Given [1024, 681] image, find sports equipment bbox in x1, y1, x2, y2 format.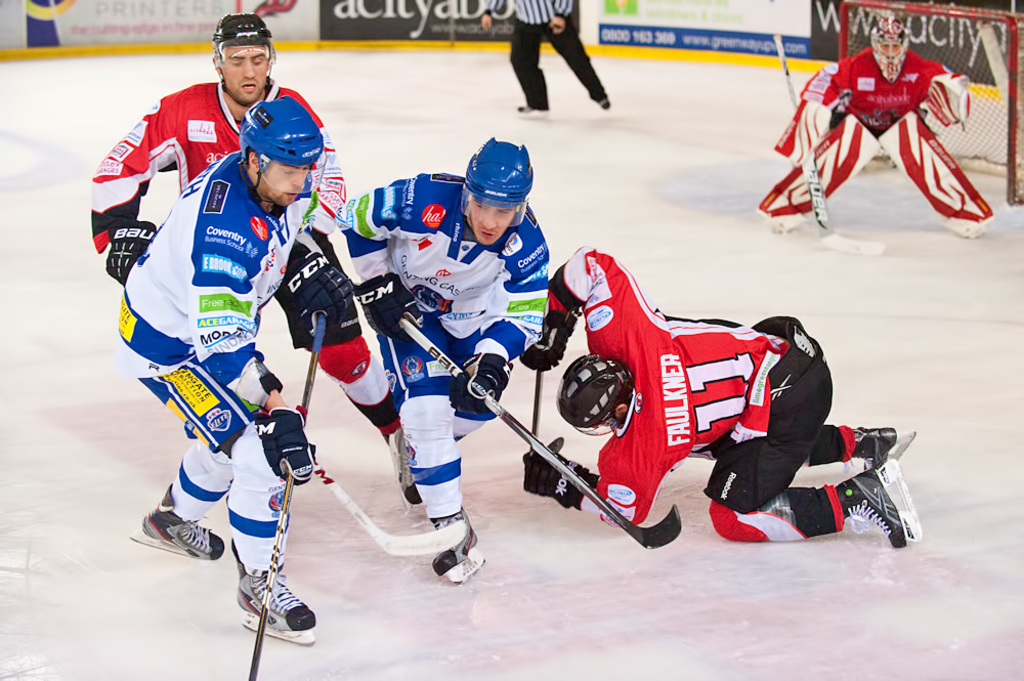
773, 29, 885, 258.
